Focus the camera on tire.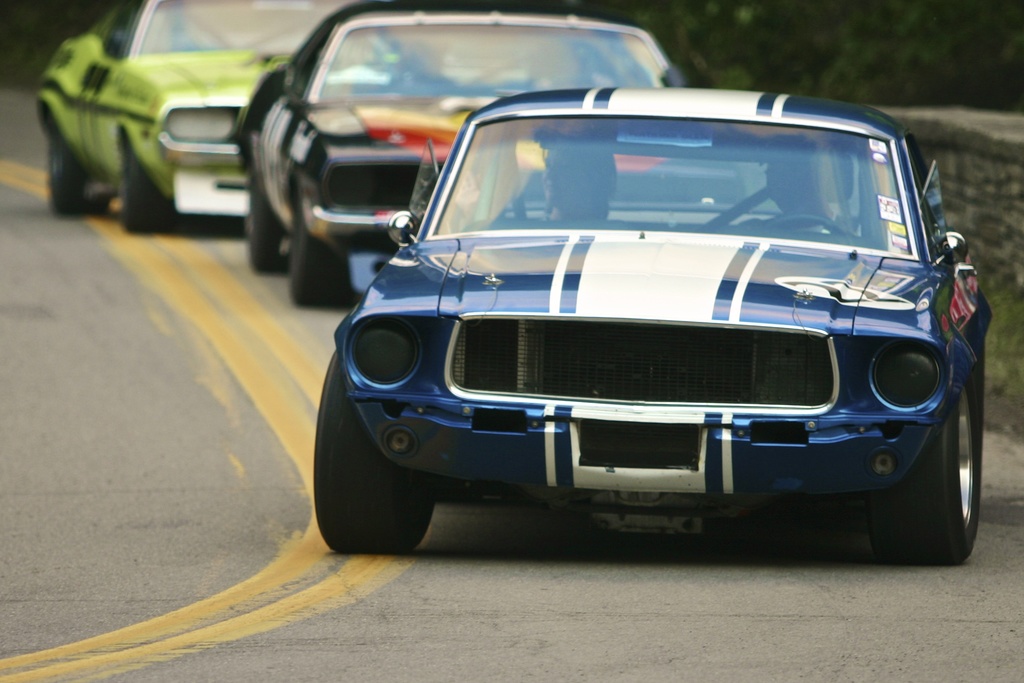
Focus region: <bbox>120, 131, 171, 234</bbox>.
